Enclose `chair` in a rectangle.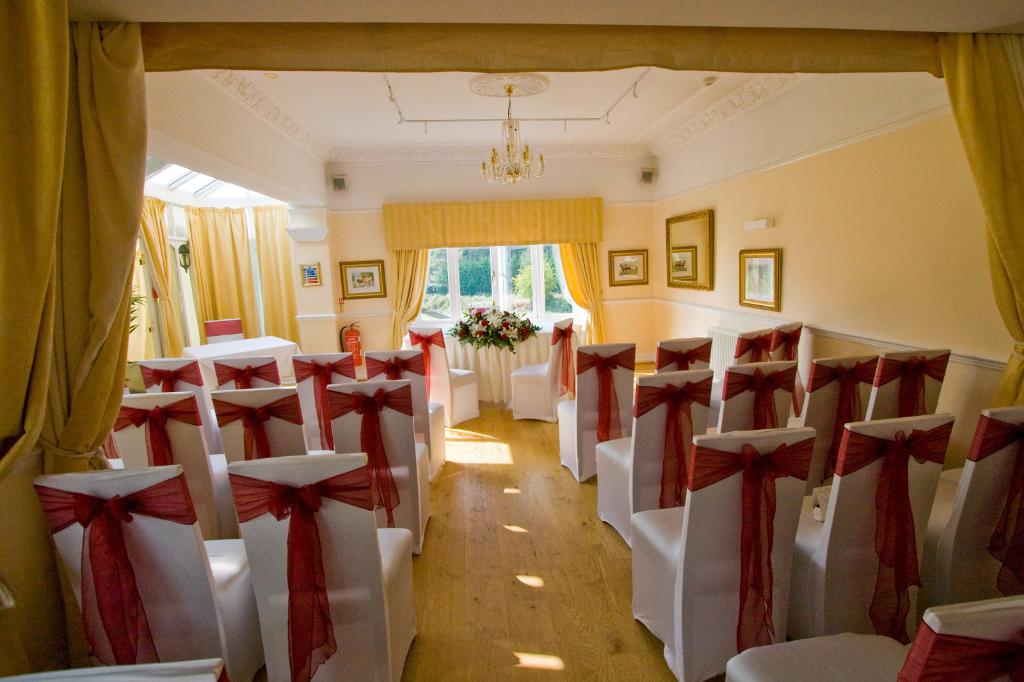
145 356 211 420.
